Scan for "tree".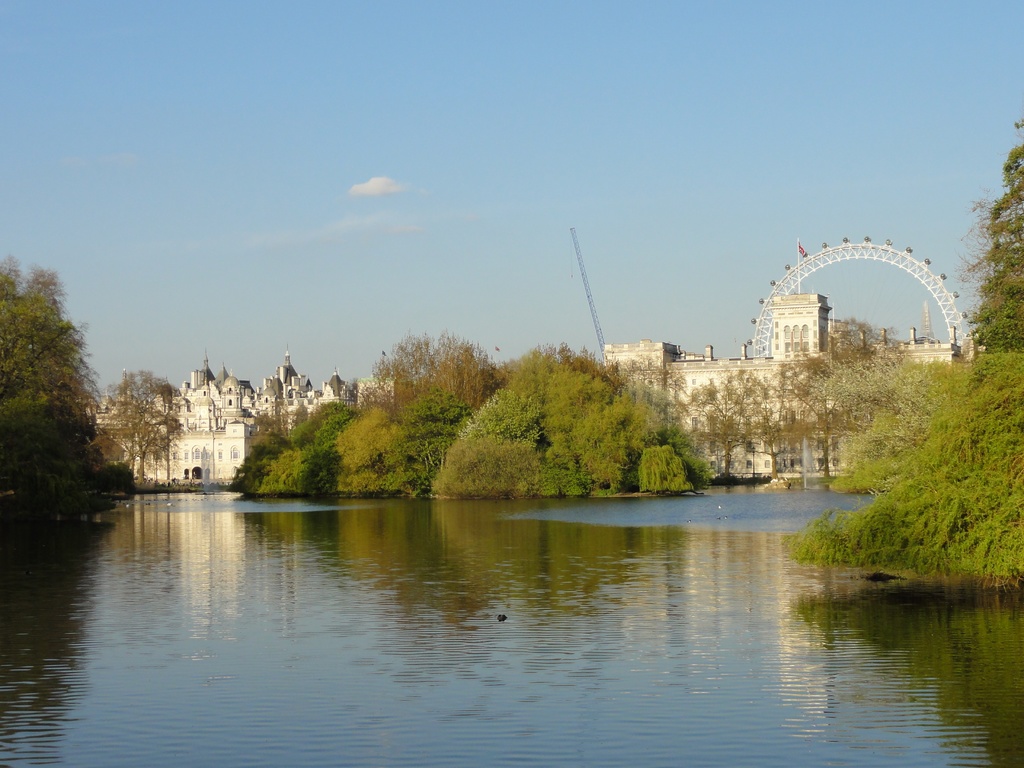
Scan result: bbox=(0, 265, 111, 518).
